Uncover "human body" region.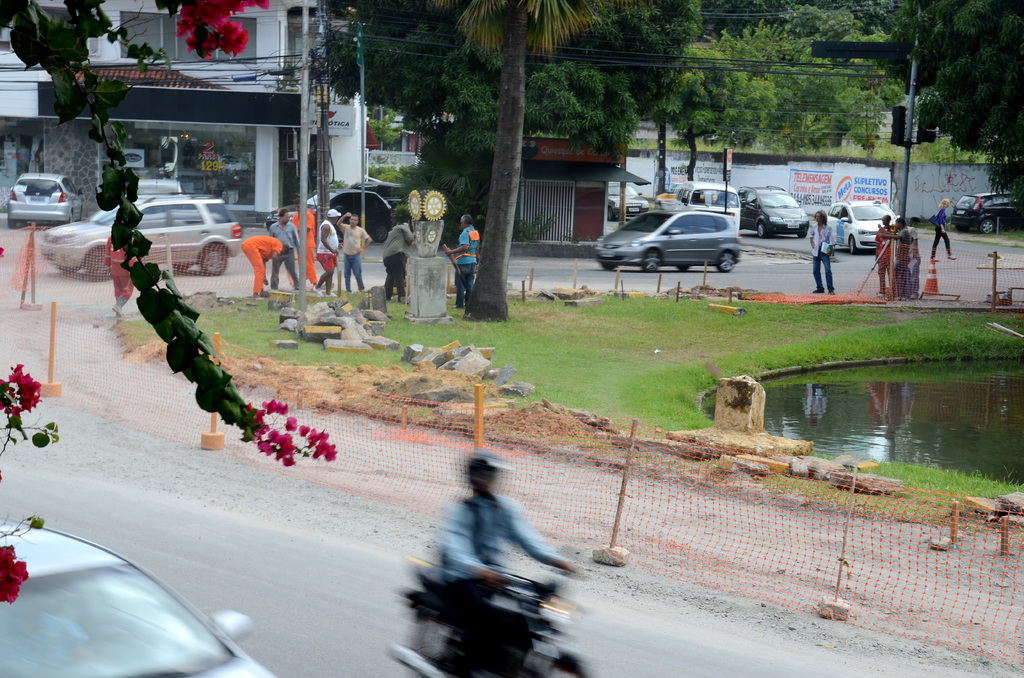
Uncovered: 932:207:954:261.
